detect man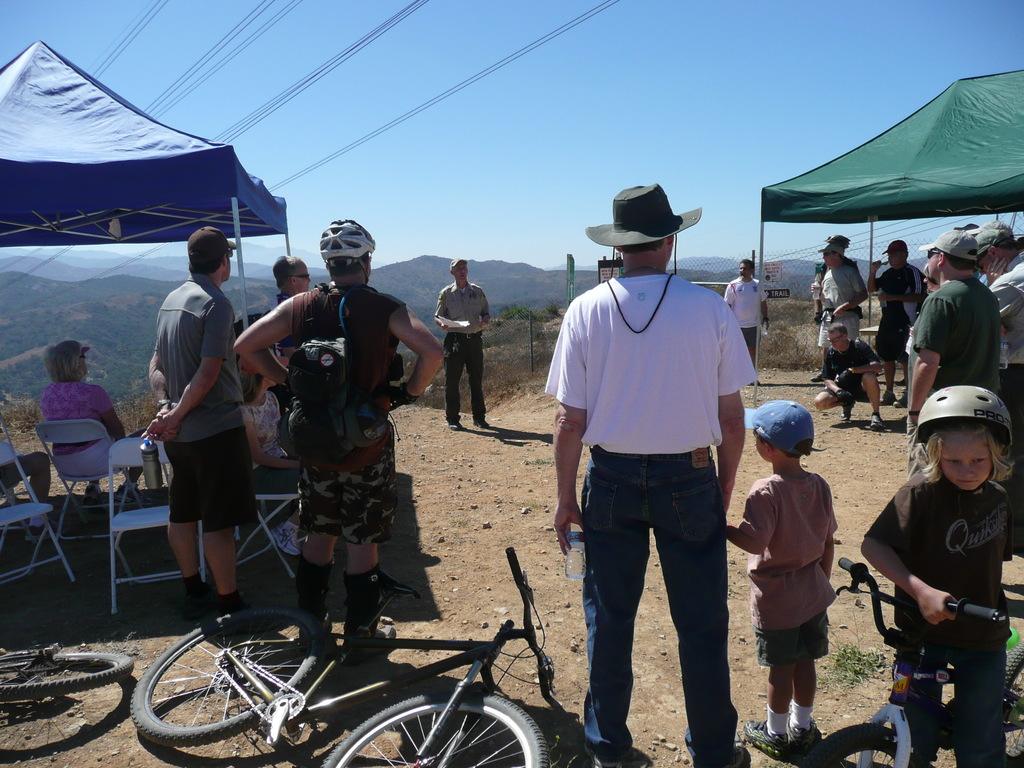
region(814, 243, 865, 385)
